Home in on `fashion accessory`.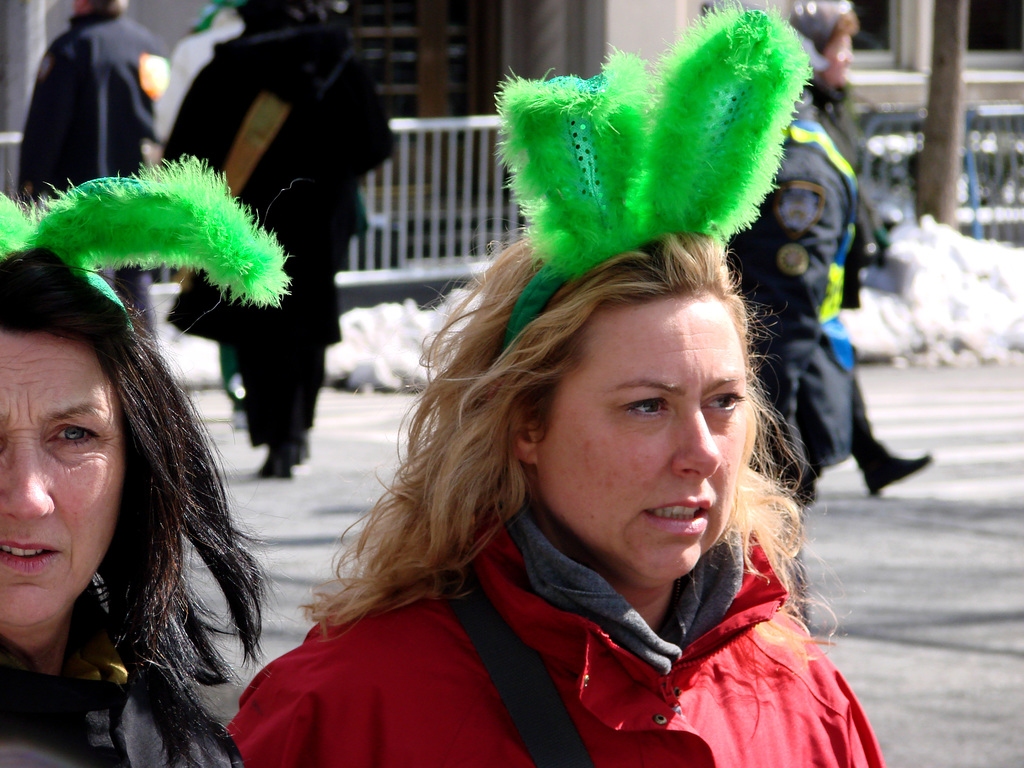
Homed in at <region>0, 150, 294, 328</region>.
